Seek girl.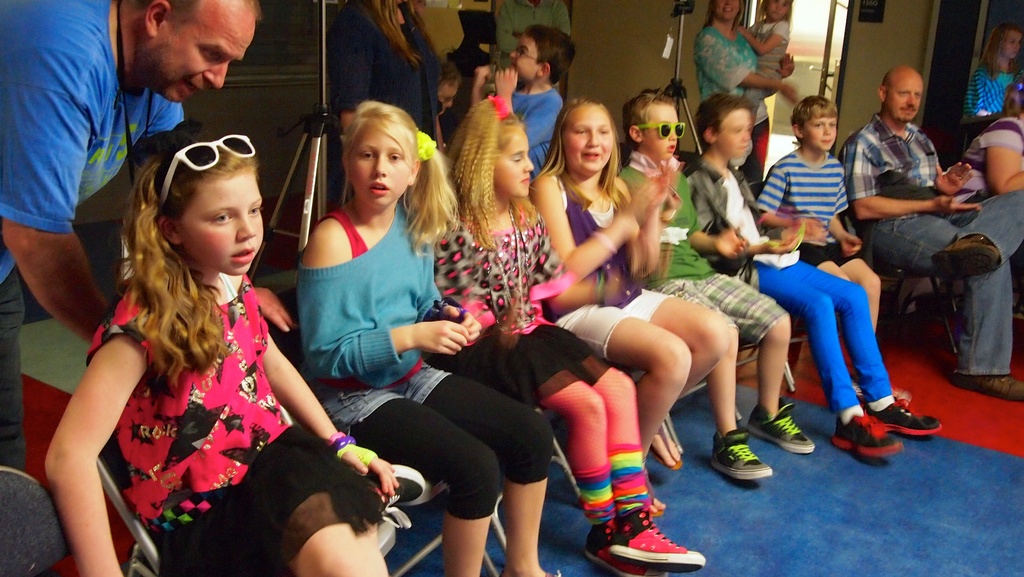
locate(529, 90, 724, 476).
